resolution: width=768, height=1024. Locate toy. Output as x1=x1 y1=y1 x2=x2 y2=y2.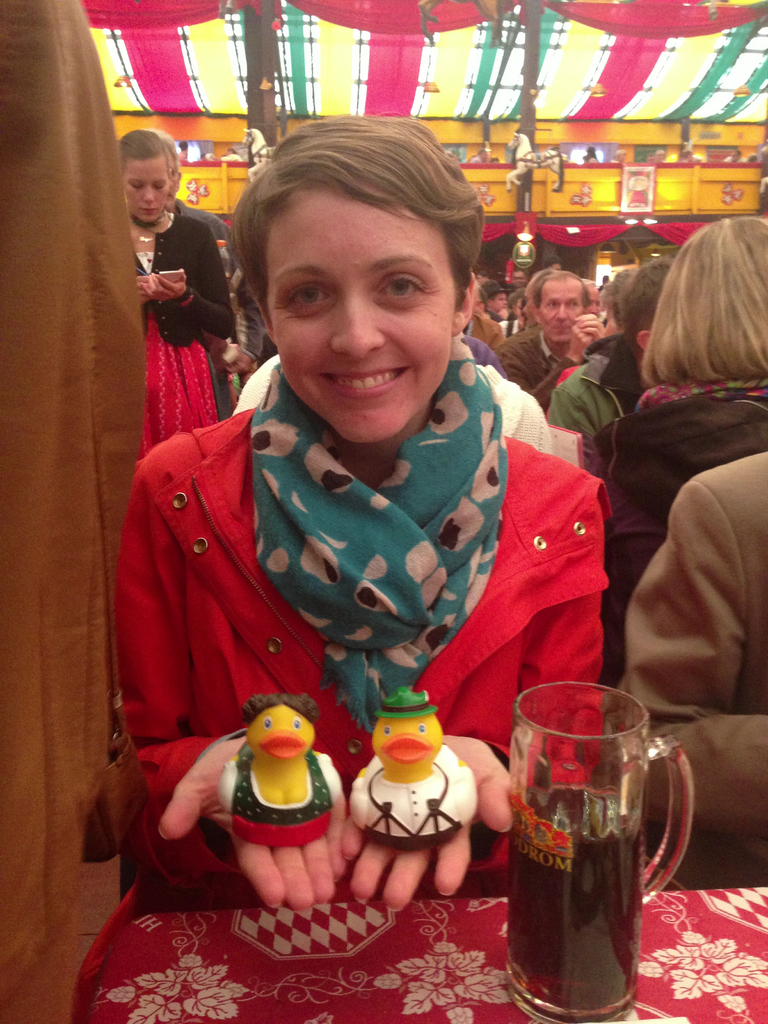
x1=353 y1=687 x2=476 y2=849.
